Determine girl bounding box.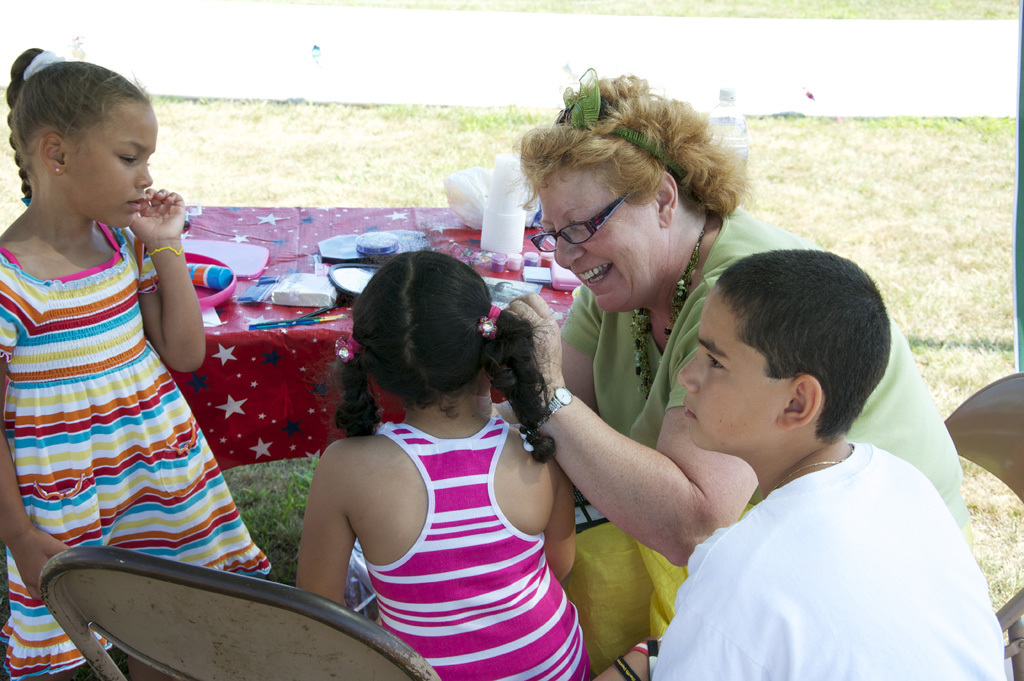
Determined: BBox(0, 47, 272, 680).
